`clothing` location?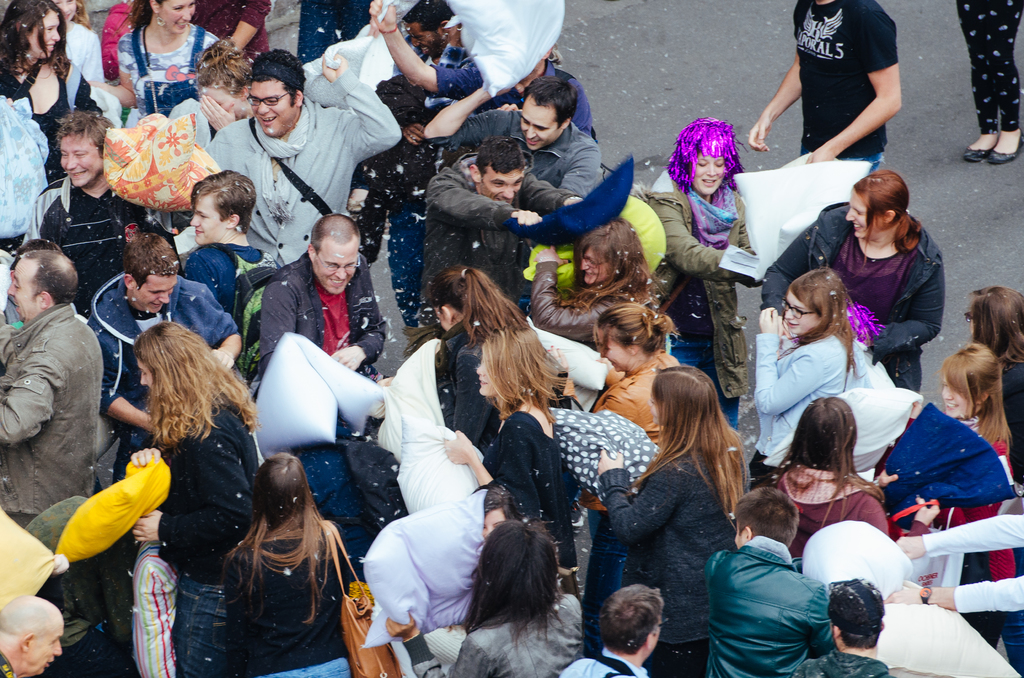
detection(593, 339, 685, 446)
